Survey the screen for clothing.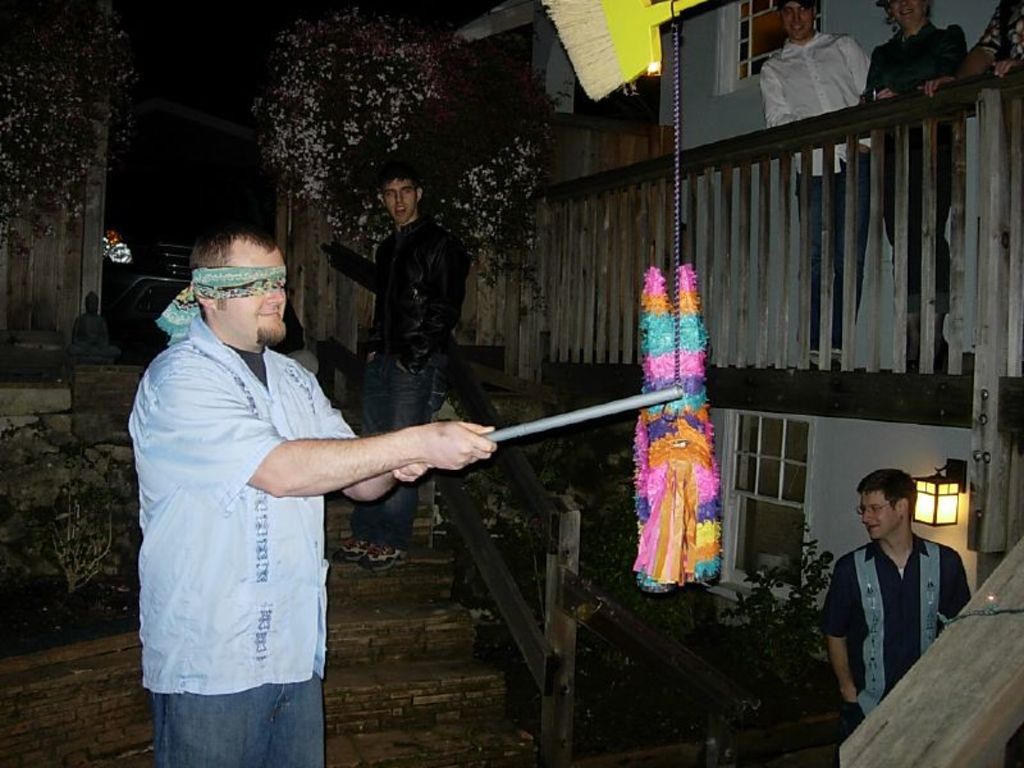
Survey found: 119 232 384 745.
